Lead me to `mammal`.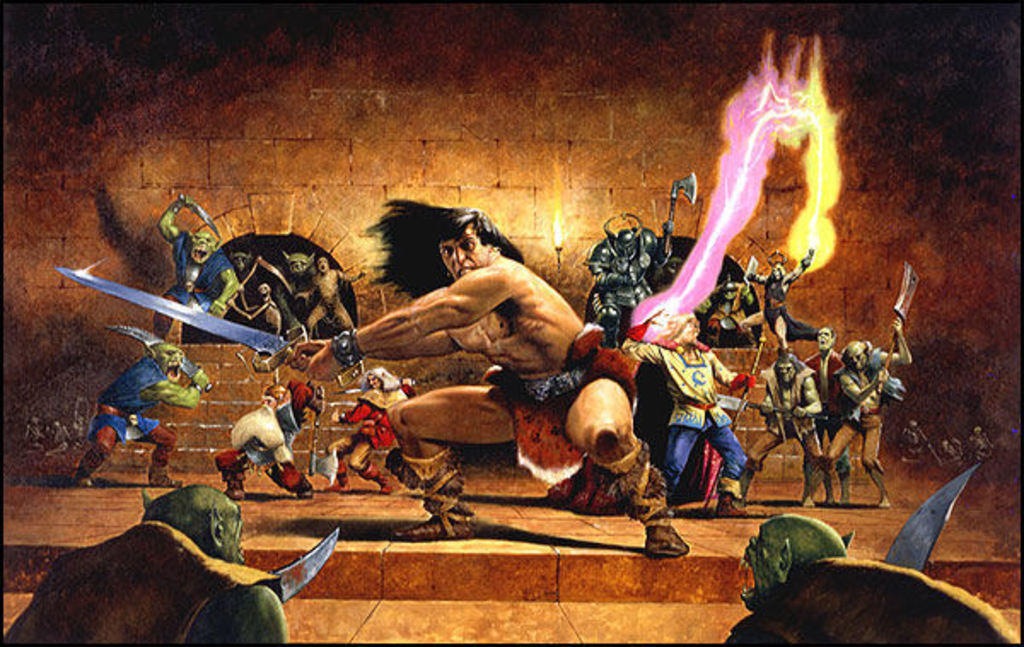
Lead to bbox=[2, 498, 288, 644].
